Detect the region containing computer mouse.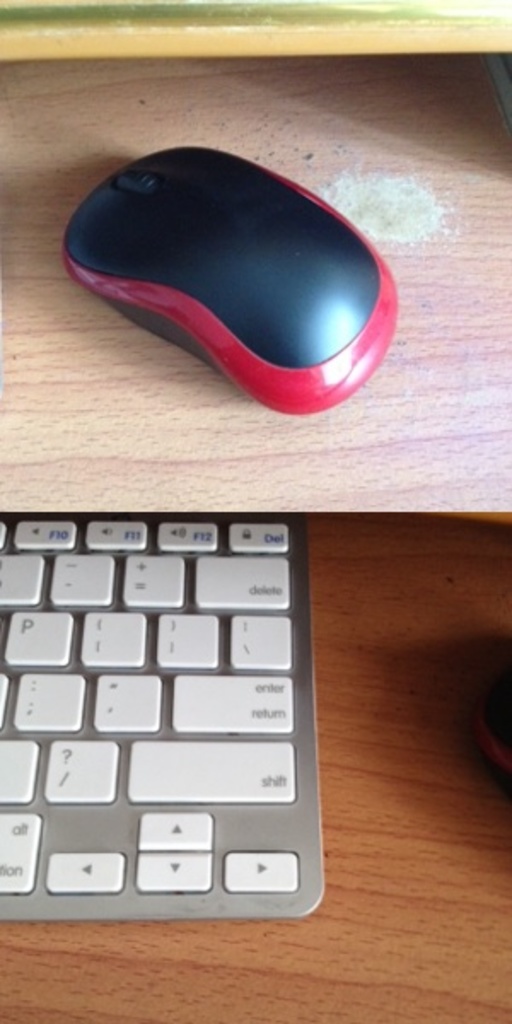
56:142:404:422.
